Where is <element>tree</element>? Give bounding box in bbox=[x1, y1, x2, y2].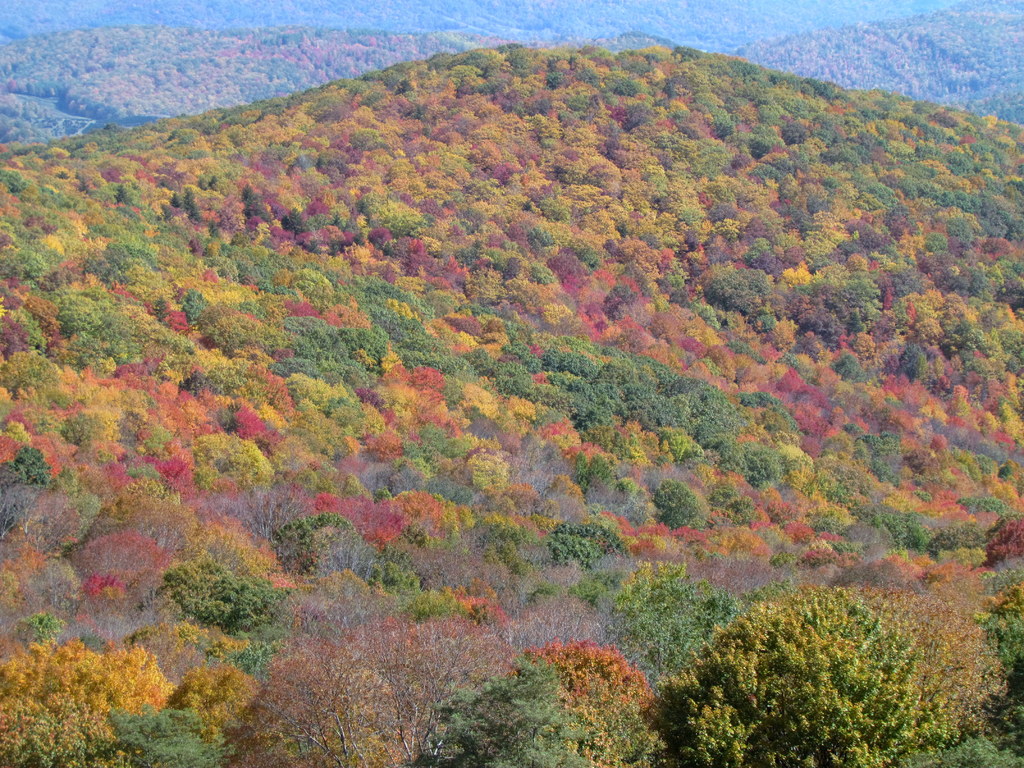
bbox=[159, 662, 282, 759].
